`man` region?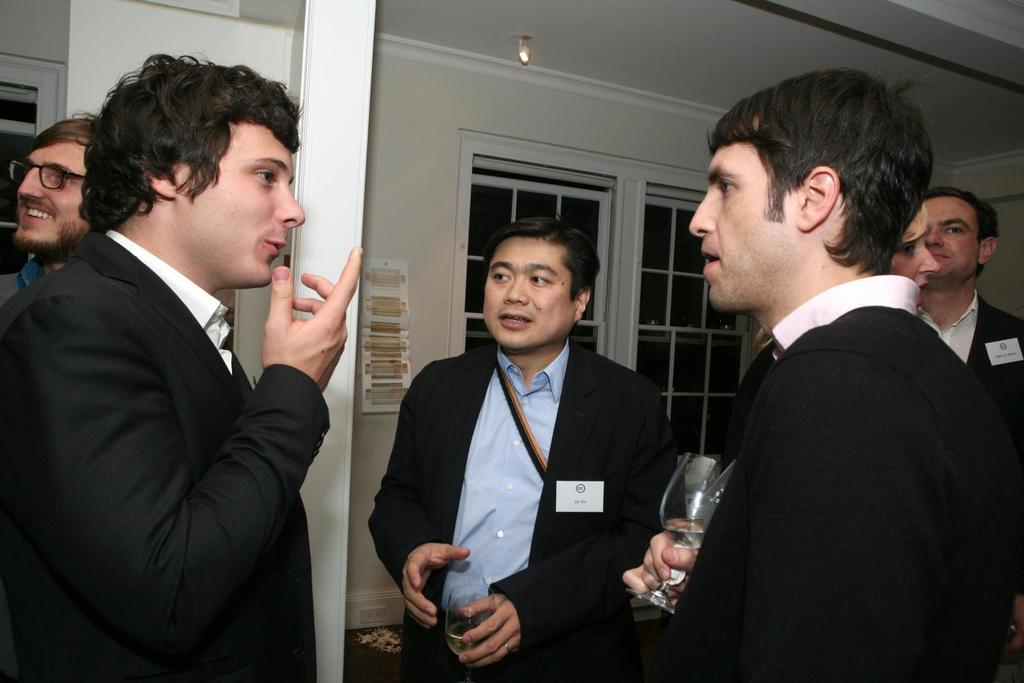
bbox(0, 113, 107, 300)
